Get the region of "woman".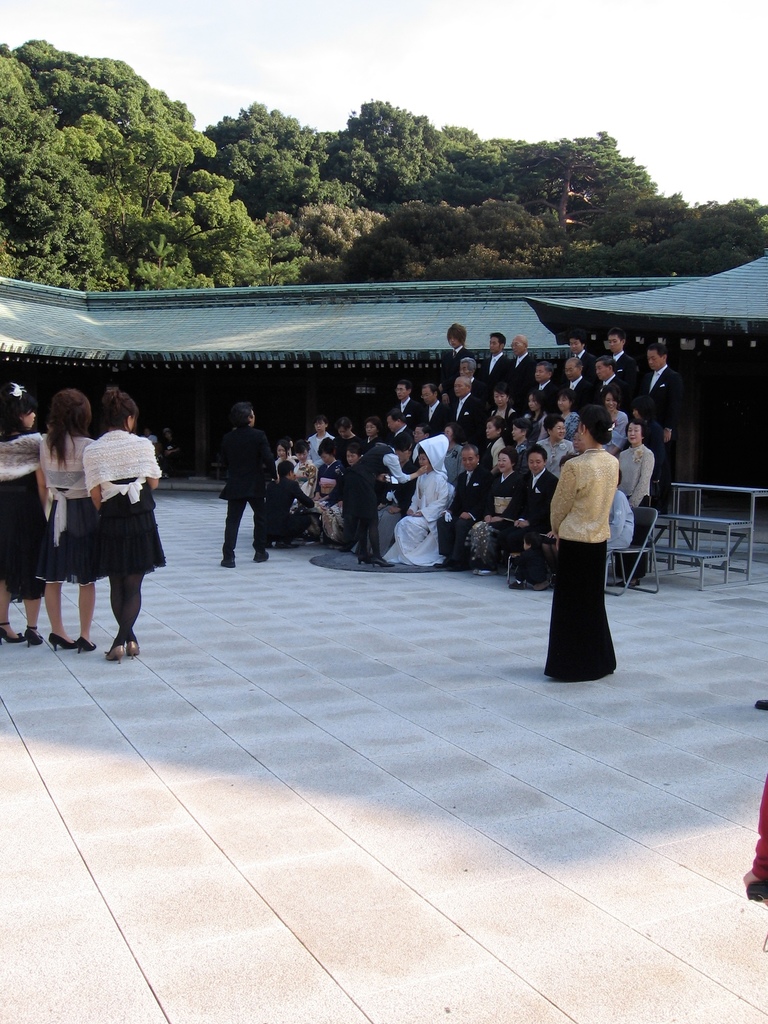
506 417 536 470.
